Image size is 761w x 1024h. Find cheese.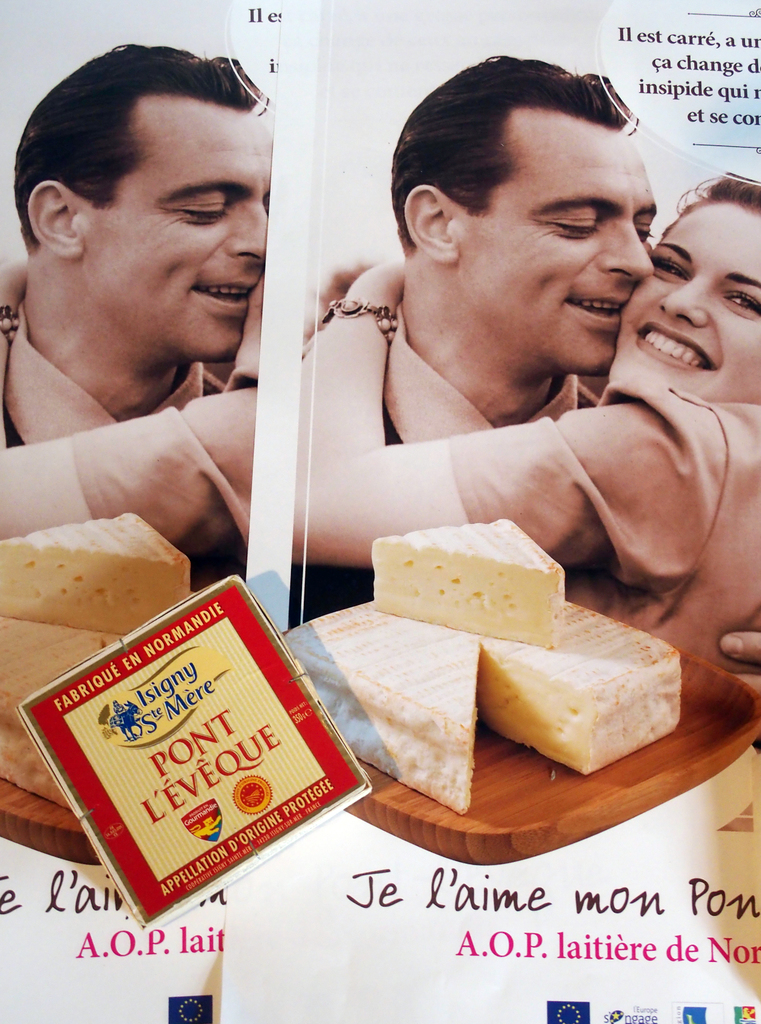
left=0, top=504, right=188, bottom=637.
